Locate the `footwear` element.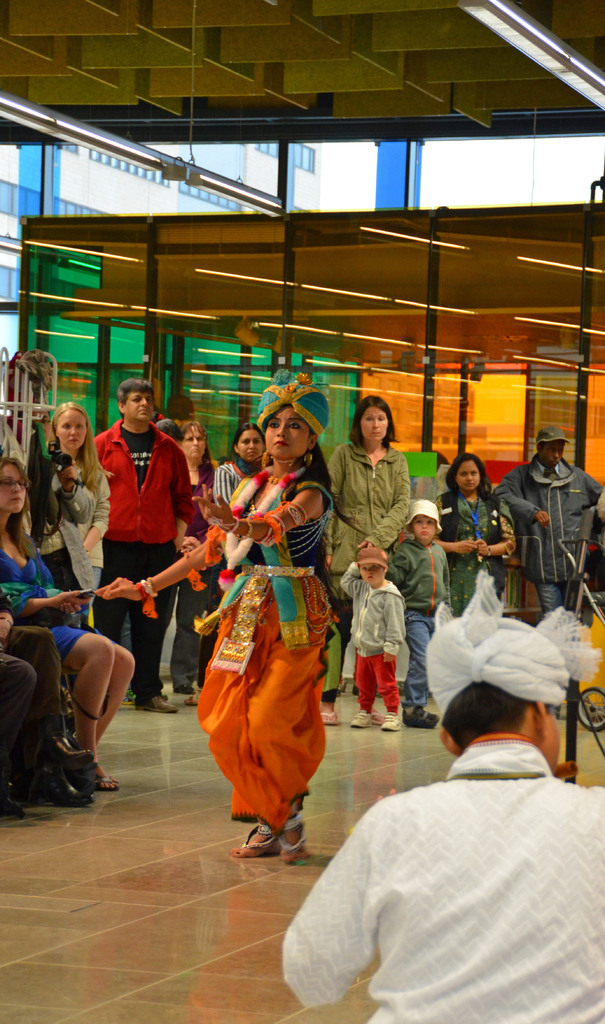
Element bbox: 88 754 115 793.
